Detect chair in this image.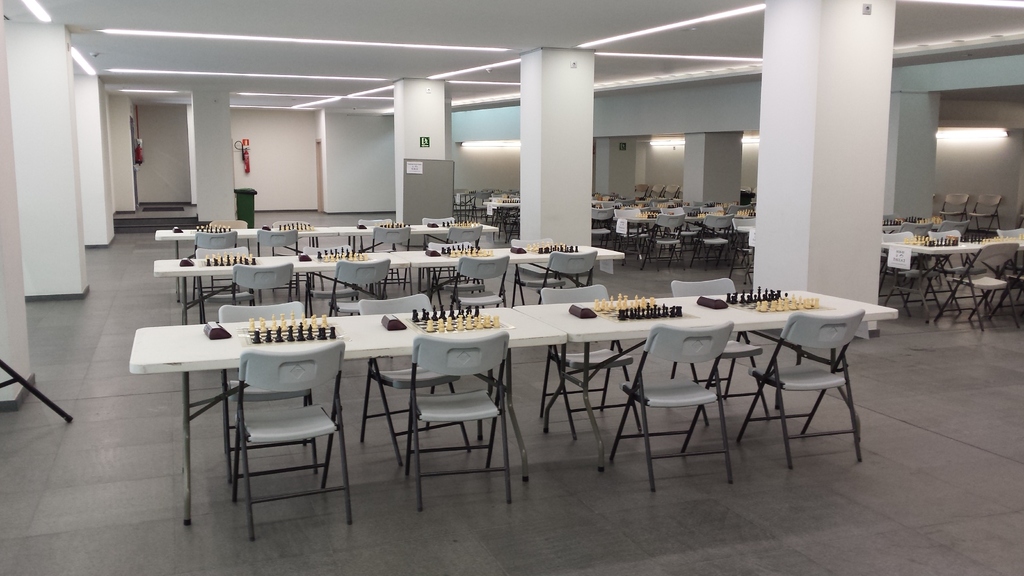
Detection: pyautogui.locateOnScreen(1011, 204, 1023, 235).
